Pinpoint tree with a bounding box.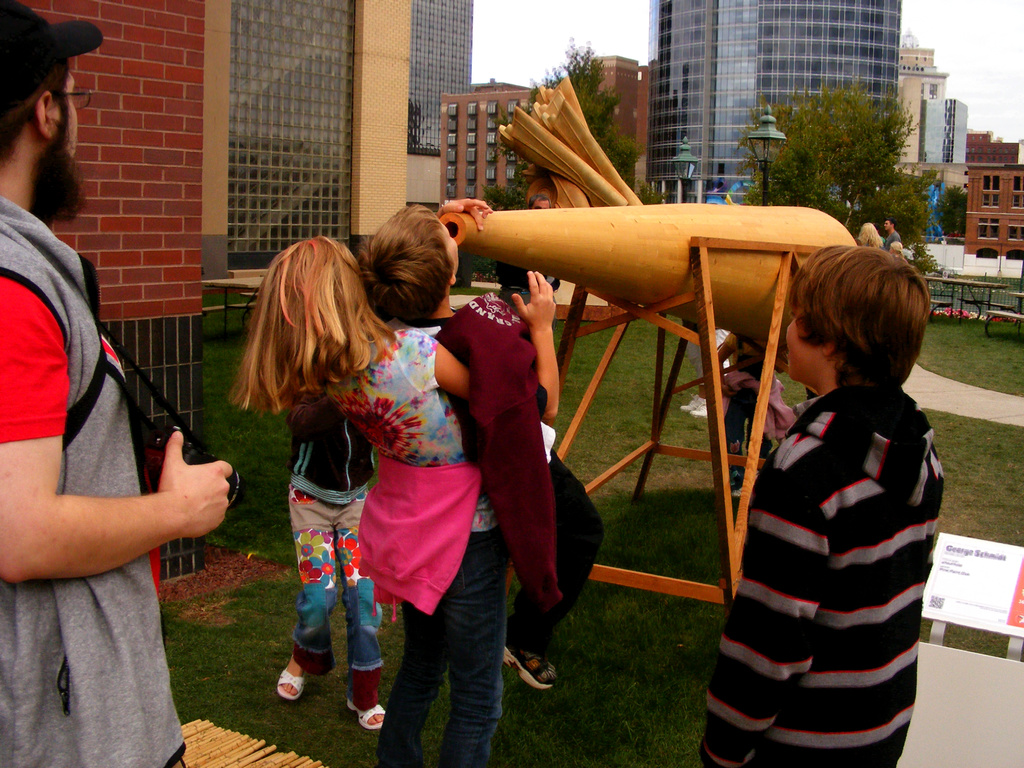
left=724, top=75, right=940, bottom=265.
